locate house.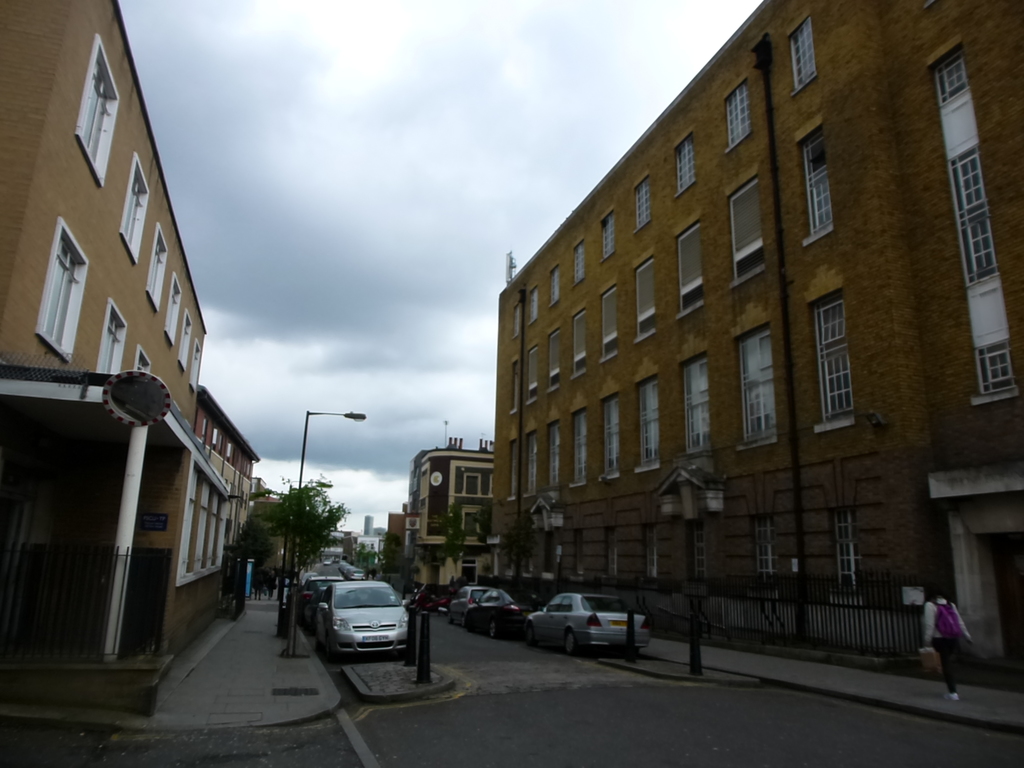
Bounding box: [1,0,205,716].
